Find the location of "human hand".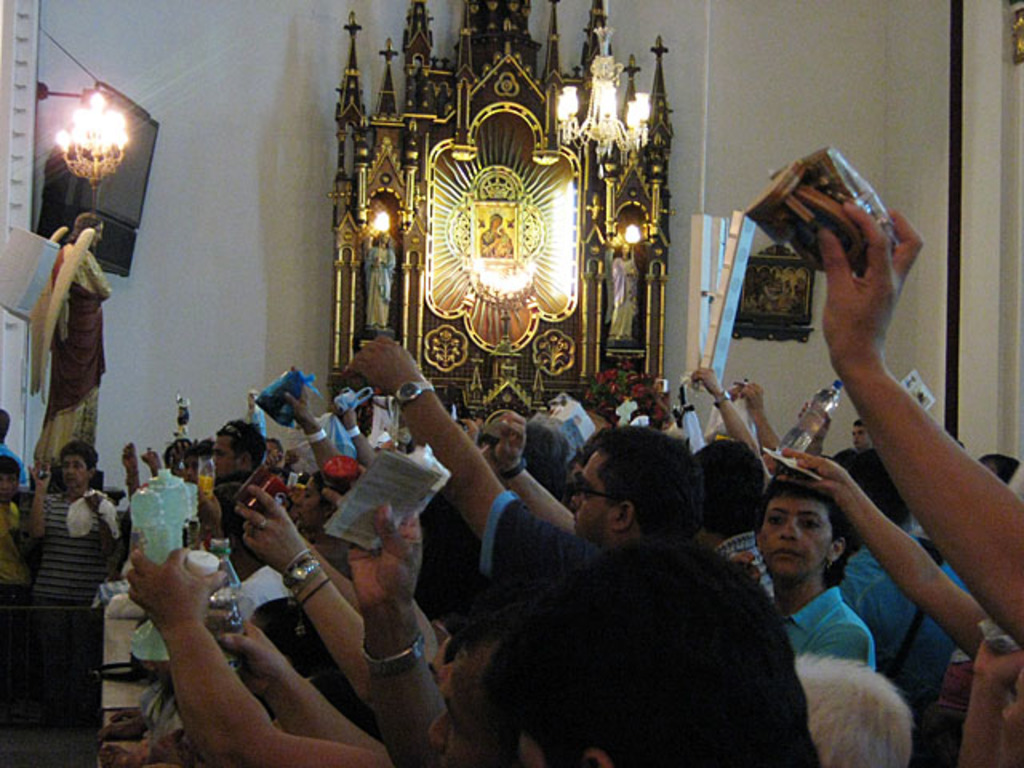
Location: {"left": 781, "top": 450, "right": 850, "bottom": 493}.
